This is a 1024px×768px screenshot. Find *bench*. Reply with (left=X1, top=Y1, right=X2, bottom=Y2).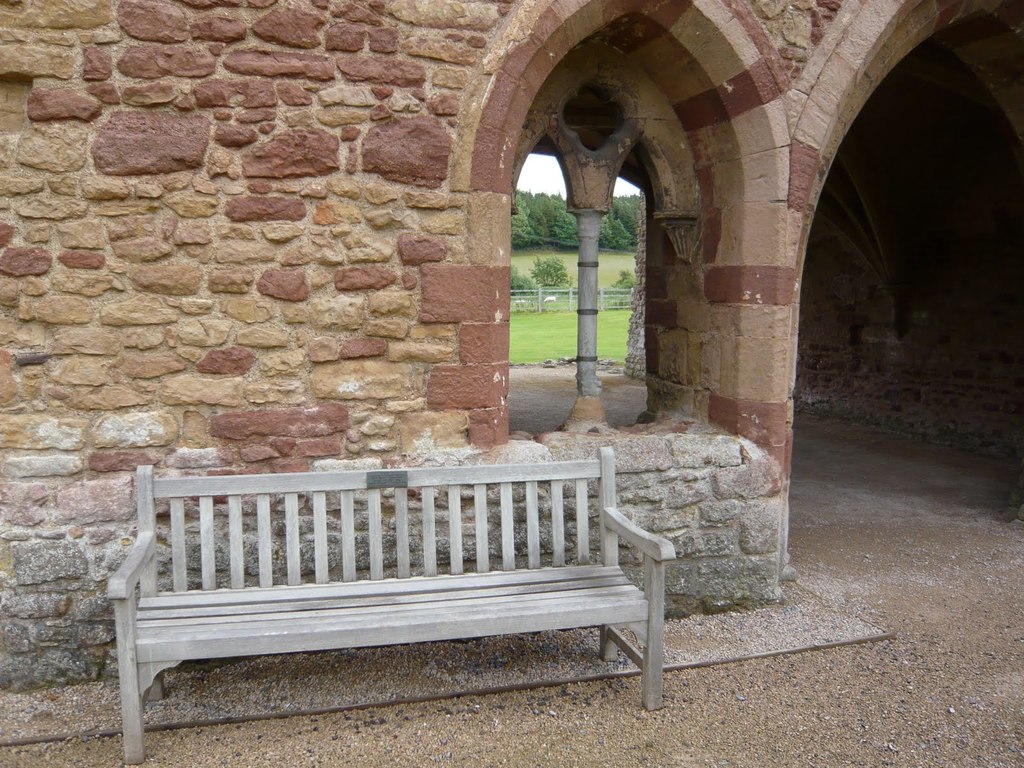
(left=101, top=485, right=708, bottom=751).
